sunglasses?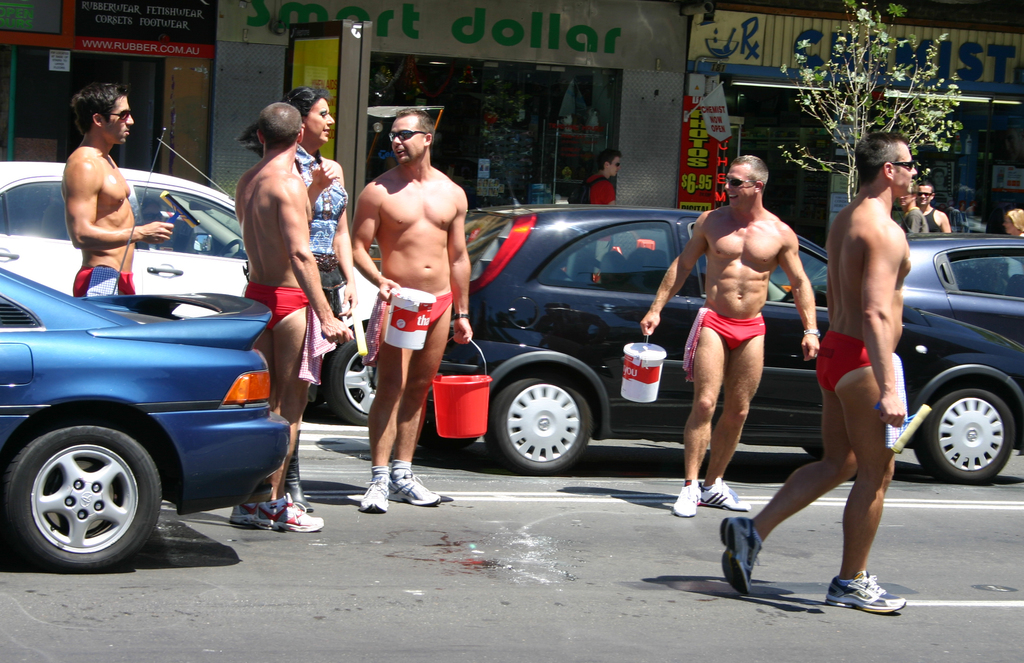
<box>611,161,619,166</box>
